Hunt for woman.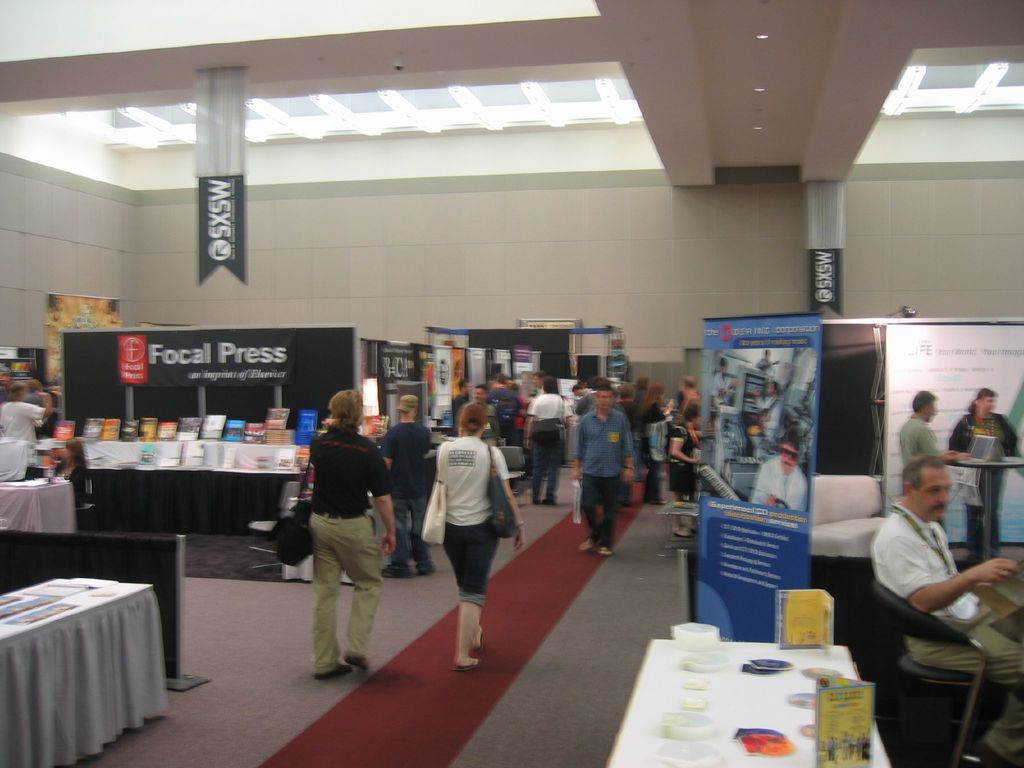
Hunted down at box(952, 388, 1012, 567).
